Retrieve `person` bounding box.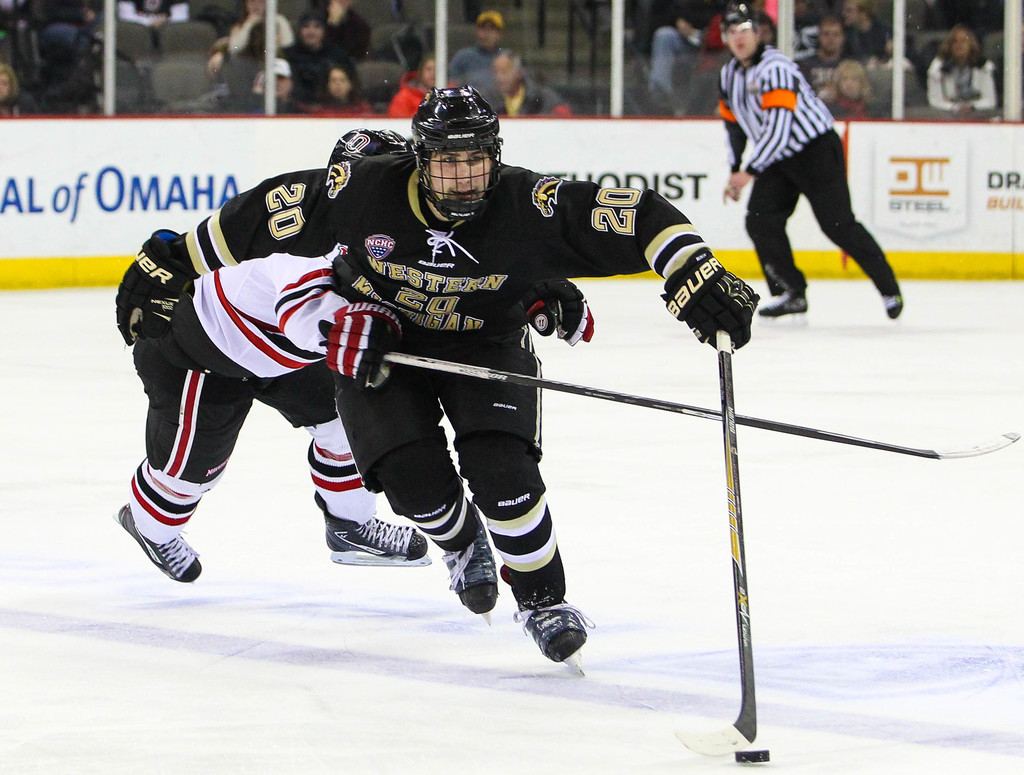
Bounding box: BBox(718, 2, 900, 321).
